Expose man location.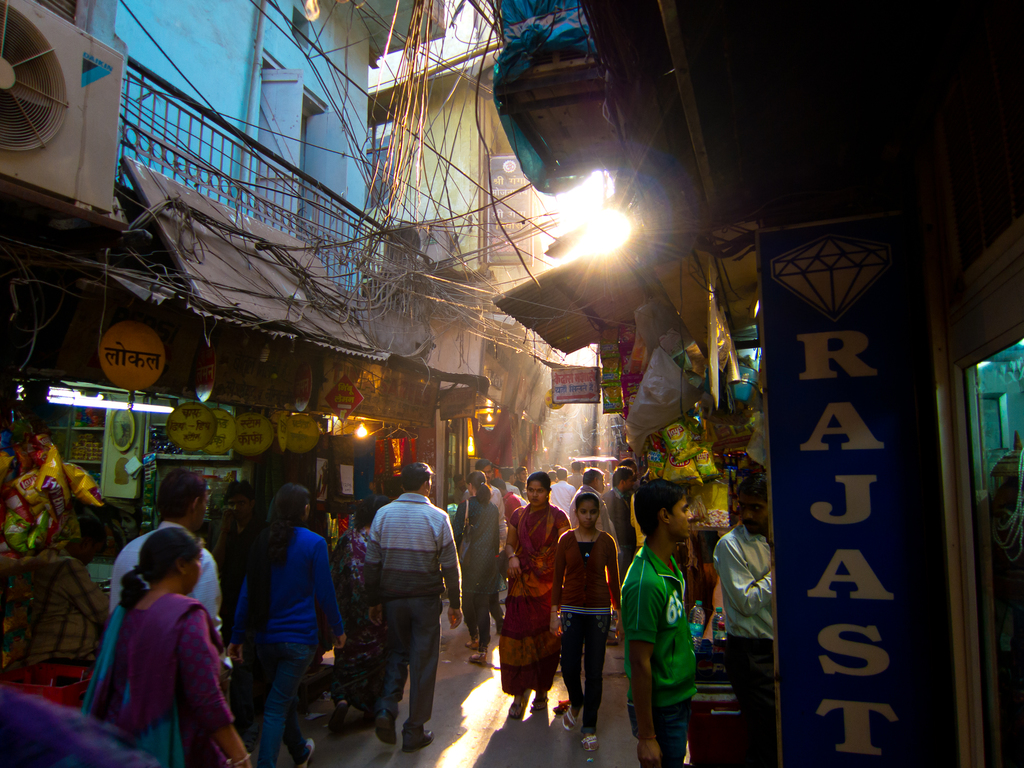
Exposed at Rect(362, 461, 461, 755).
